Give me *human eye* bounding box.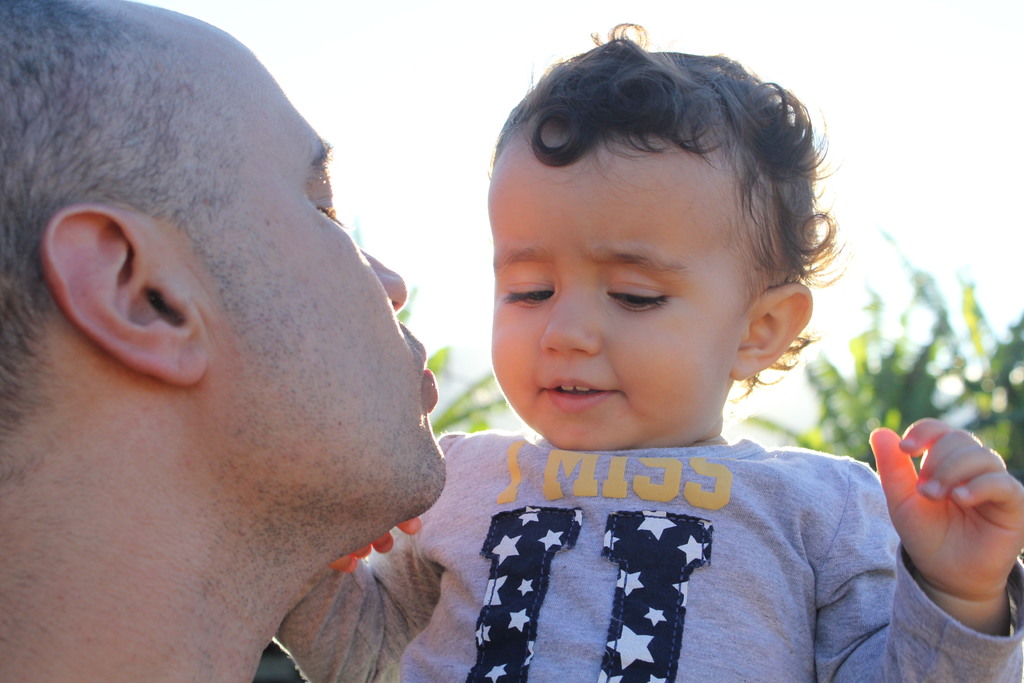
593:276:680:317.
